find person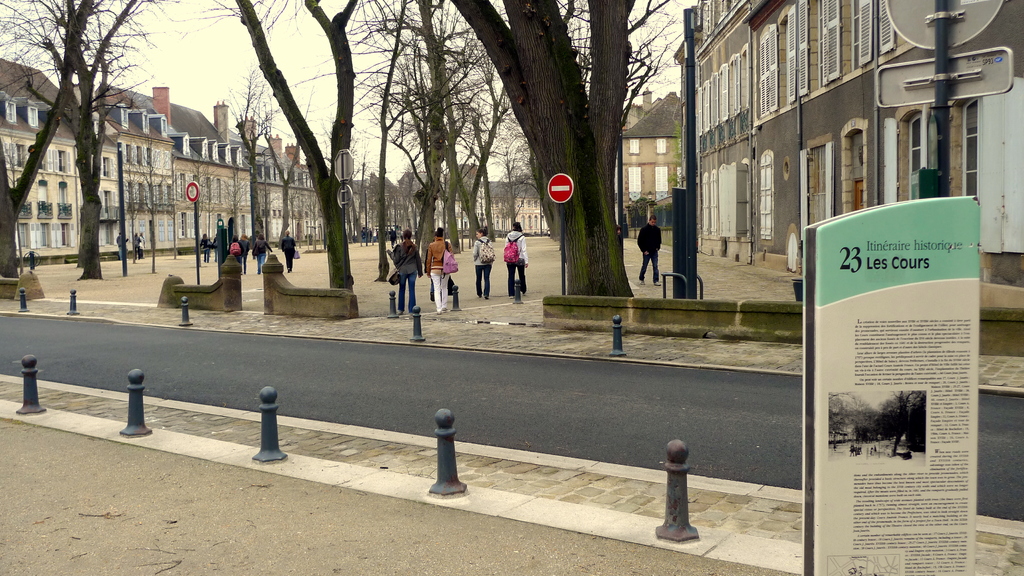
bbox=[196, 234, 217, 261]
